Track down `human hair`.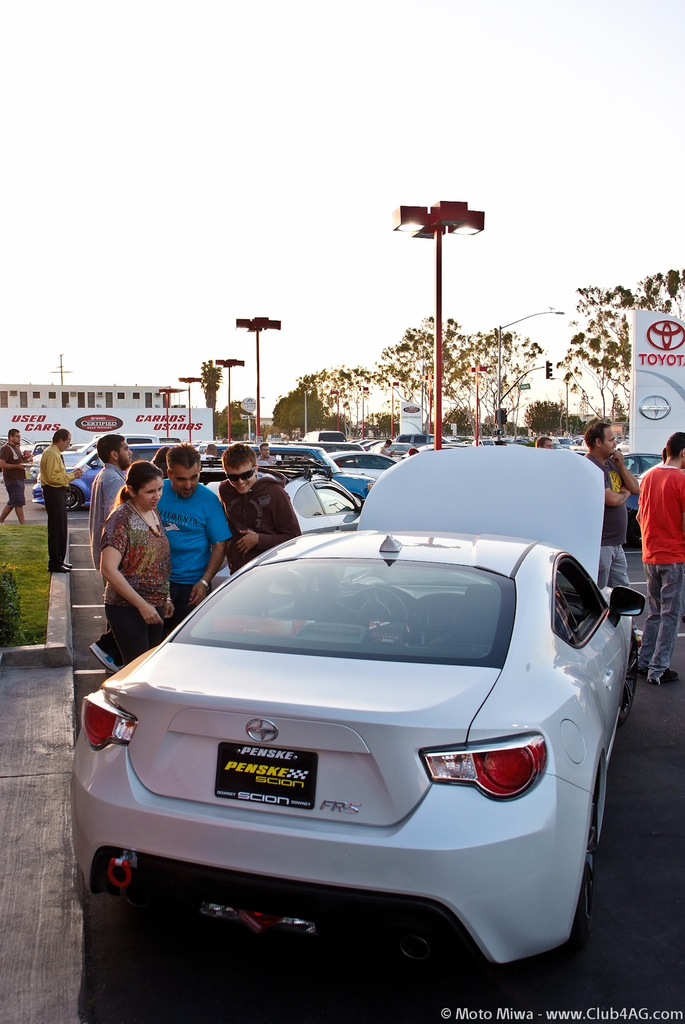
Tracked to <bbox>111, 456, 165, 511</bbox>.
